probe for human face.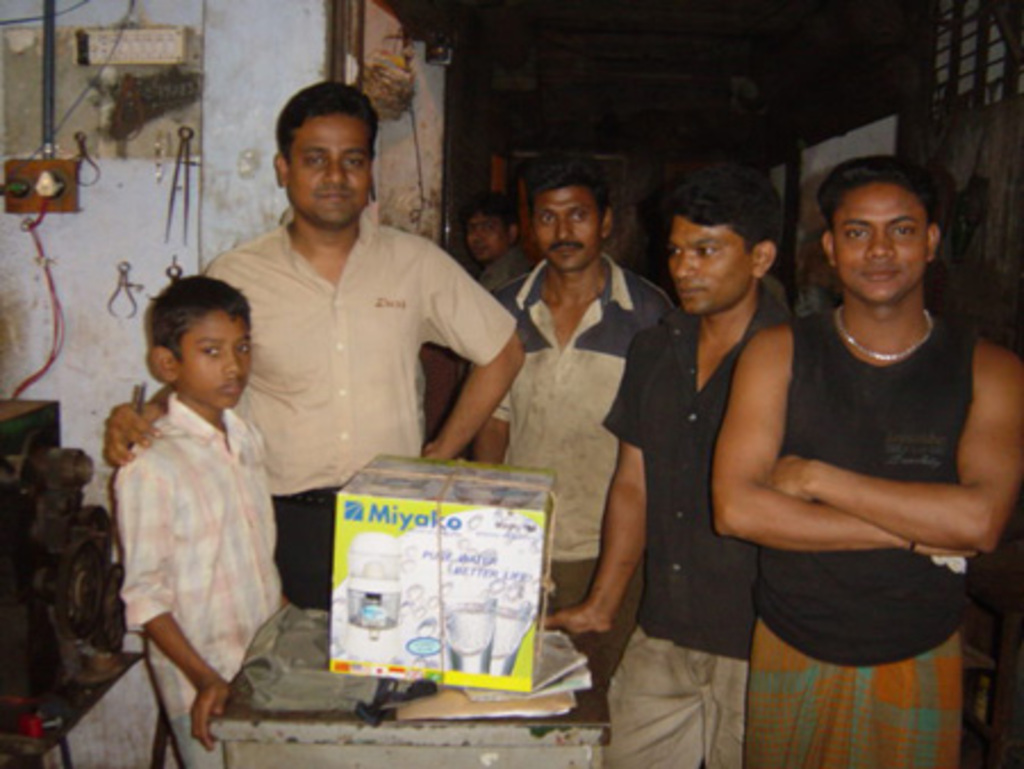
Probe result: rect(289, 114, 375, 230).
